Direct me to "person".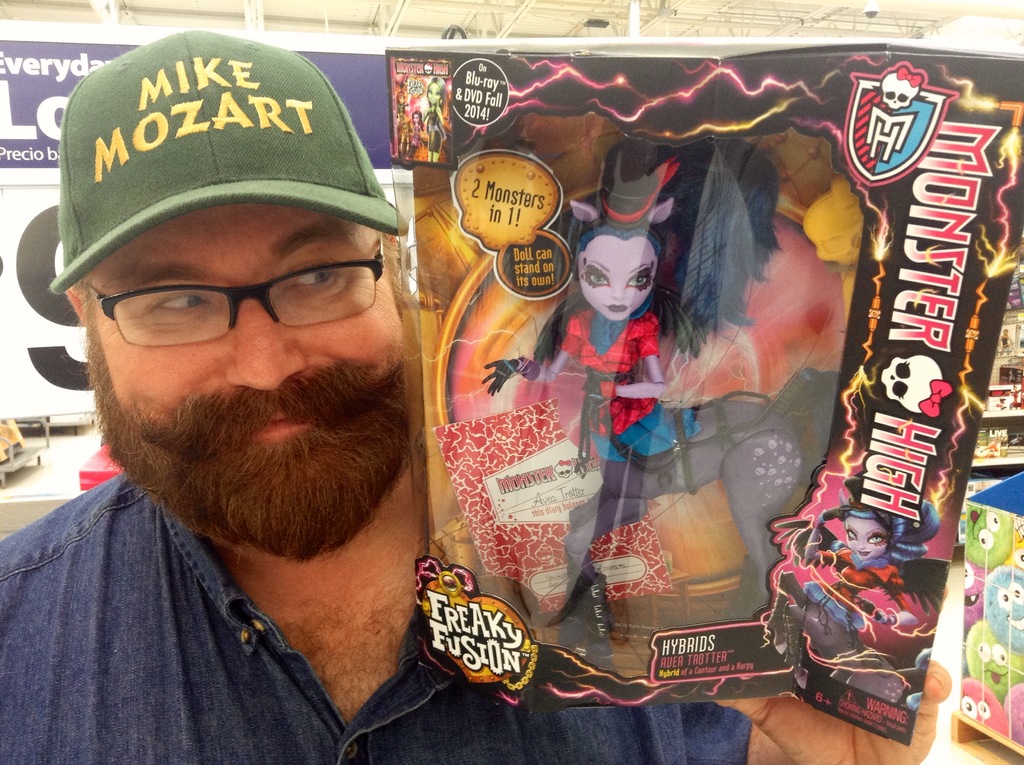
Direction: bbox=(0, 26, 956, 764).
